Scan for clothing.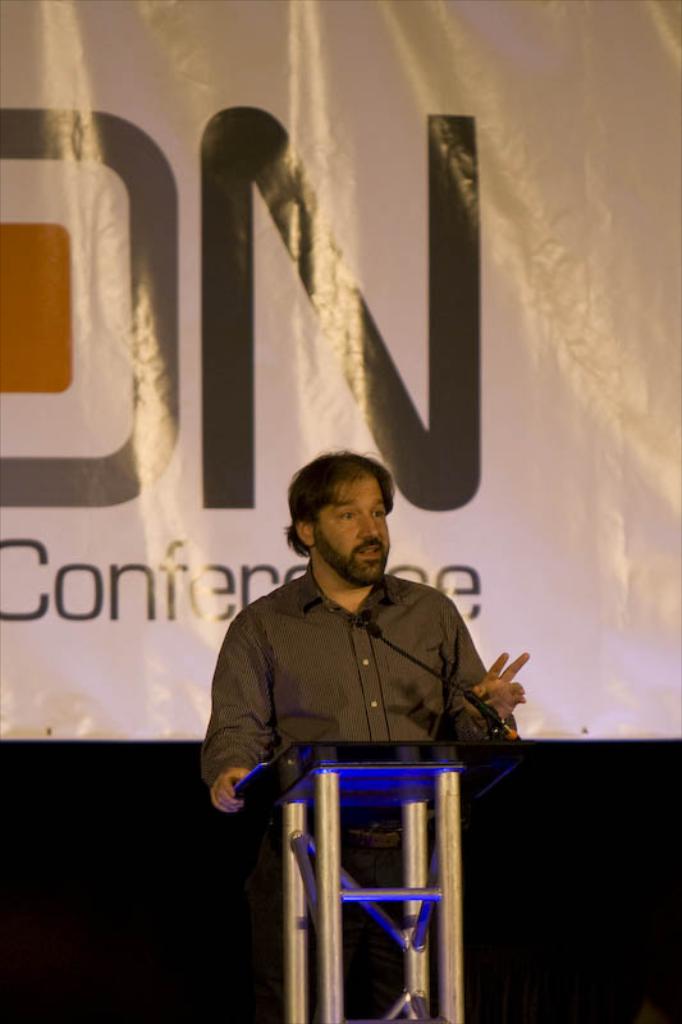
Scan result: bbox(197, 532, 555, 831).
